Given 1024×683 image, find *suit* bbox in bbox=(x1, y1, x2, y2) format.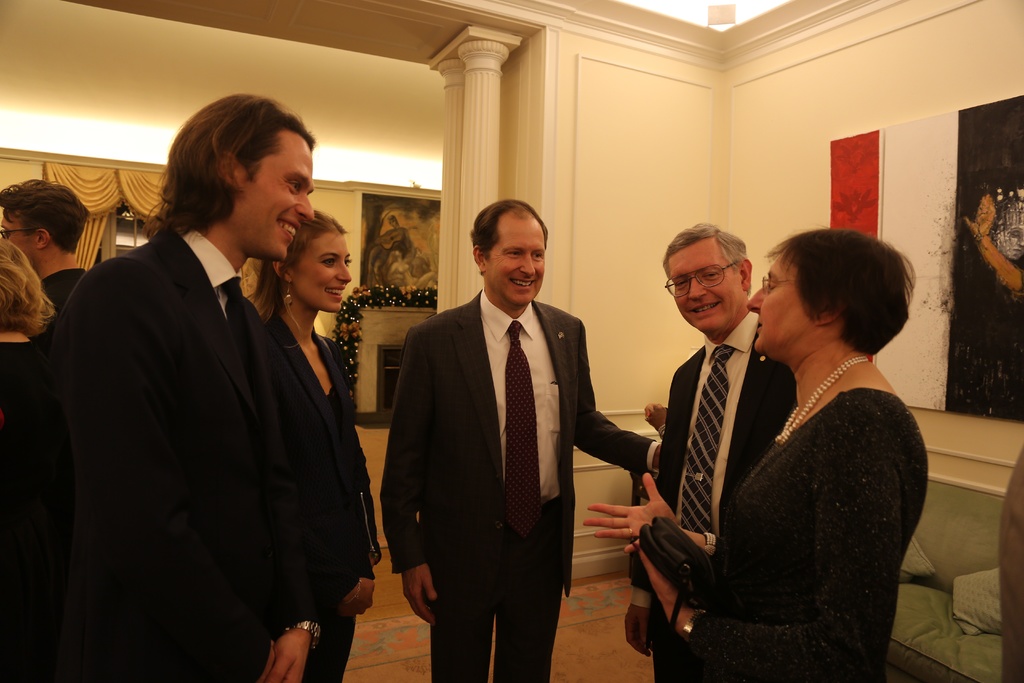
bbox=(627, 309, 797, 682).
